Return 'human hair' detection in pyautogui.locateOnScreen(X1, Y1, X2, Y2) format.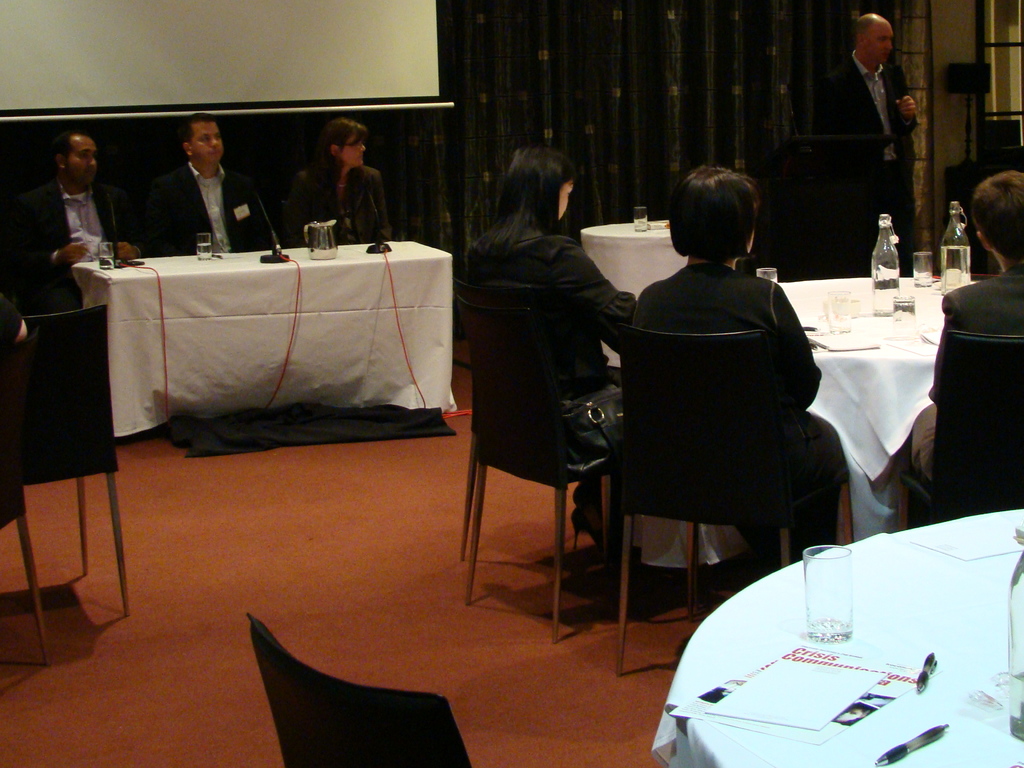
pyautogui.locateOnScreen(963, 166, 1023, 262).
